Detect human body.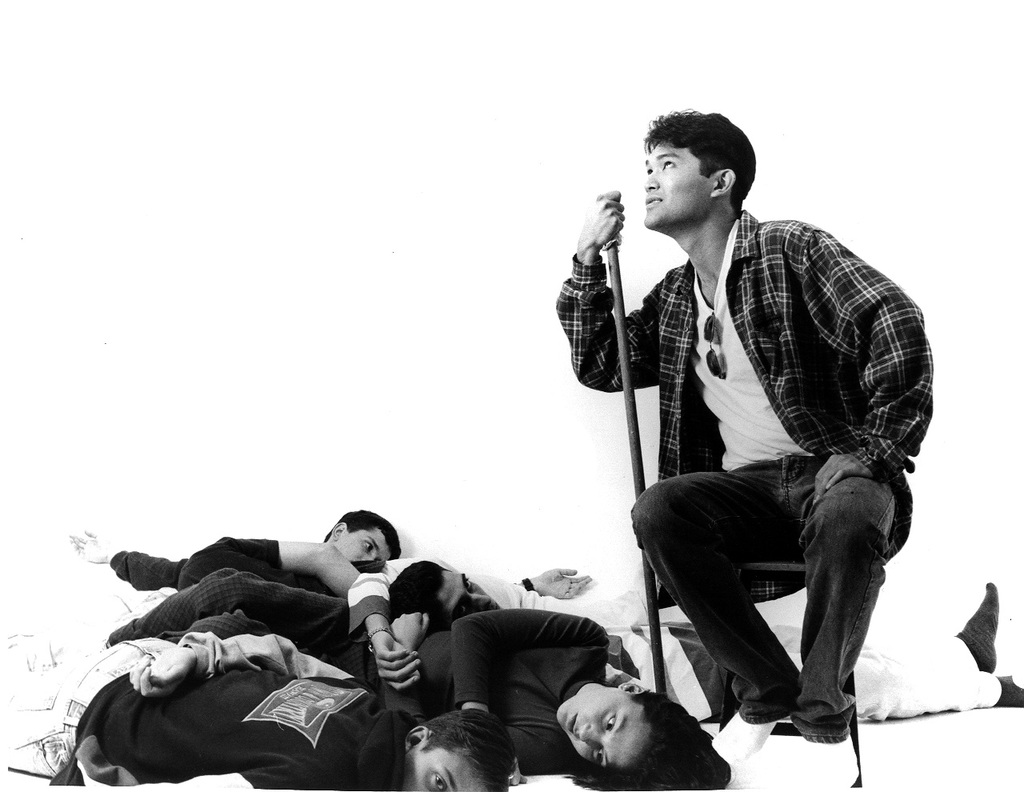
Detected at bbox=(38, 637, 503, 791).
